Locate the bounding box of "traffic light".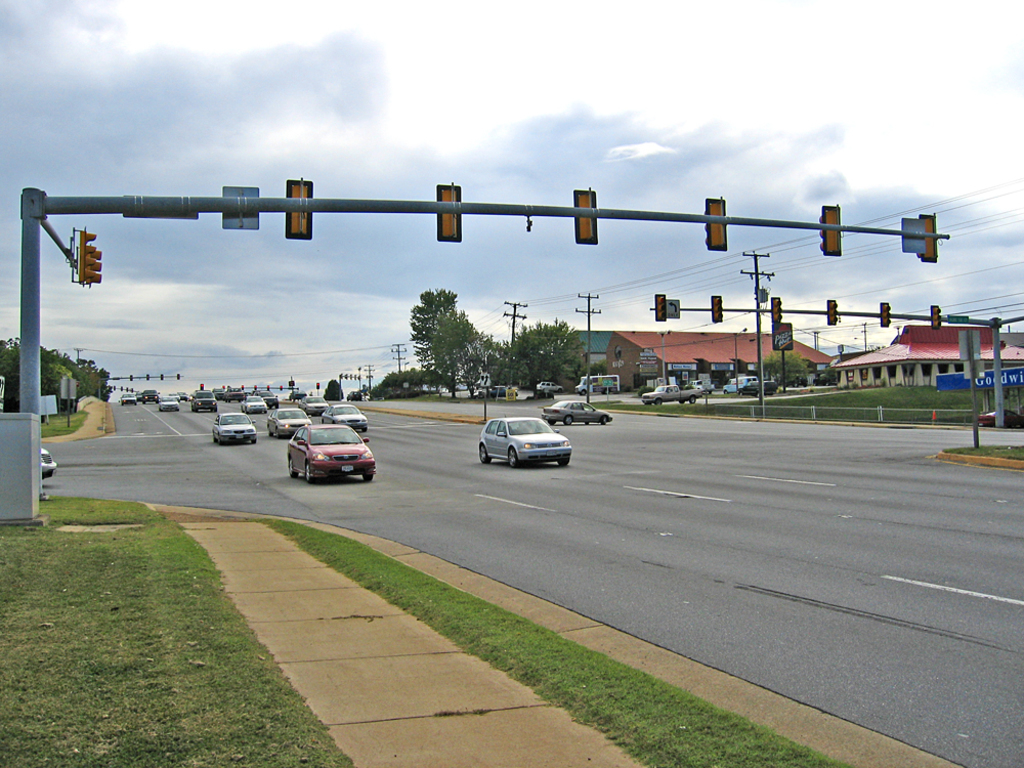
Bounding box: x1=769, y1=296, x2=781, y2=323.
